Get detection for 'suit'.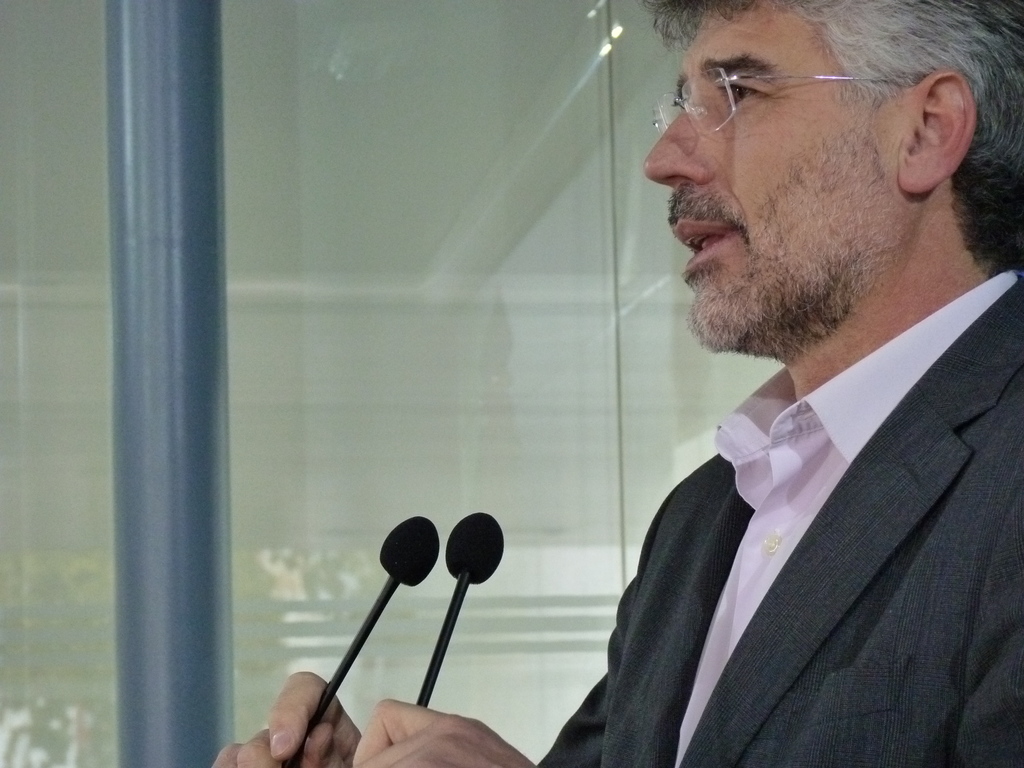
Detection: region(545, 218, 1023, 767).
